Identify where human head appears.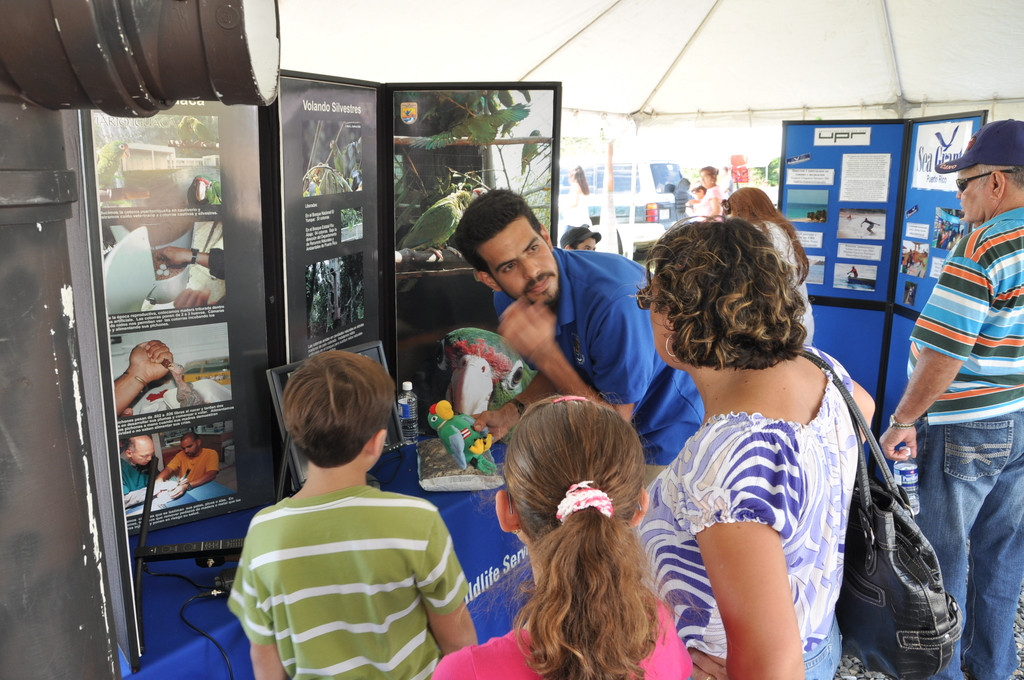
Appears at 698/163/716/187.
